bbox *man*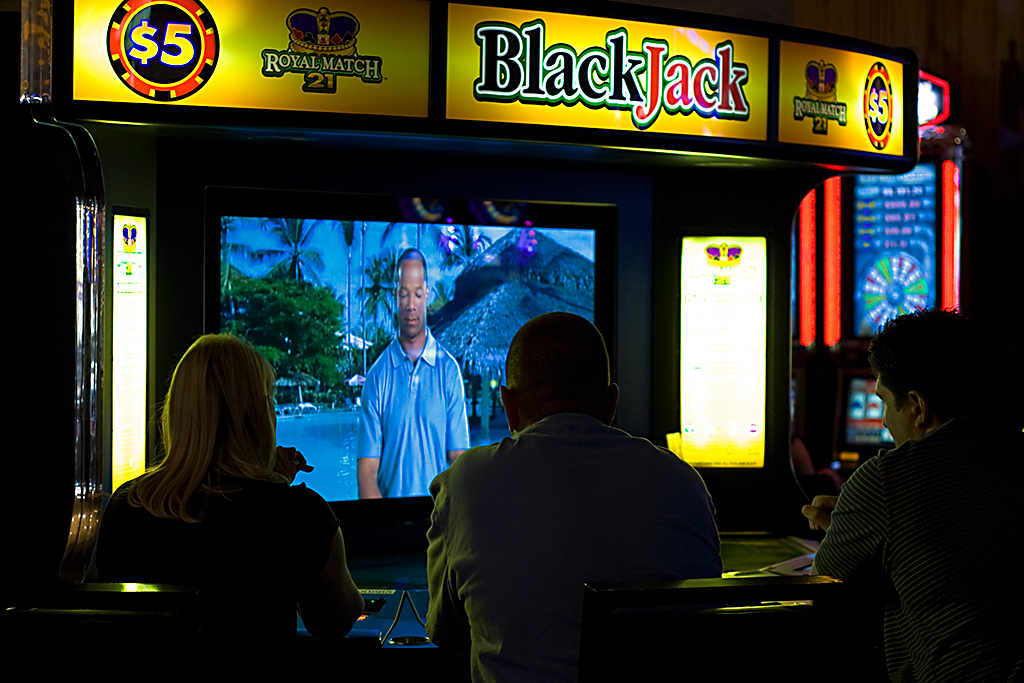
left=809, top=309, right=1023, bottom=679
